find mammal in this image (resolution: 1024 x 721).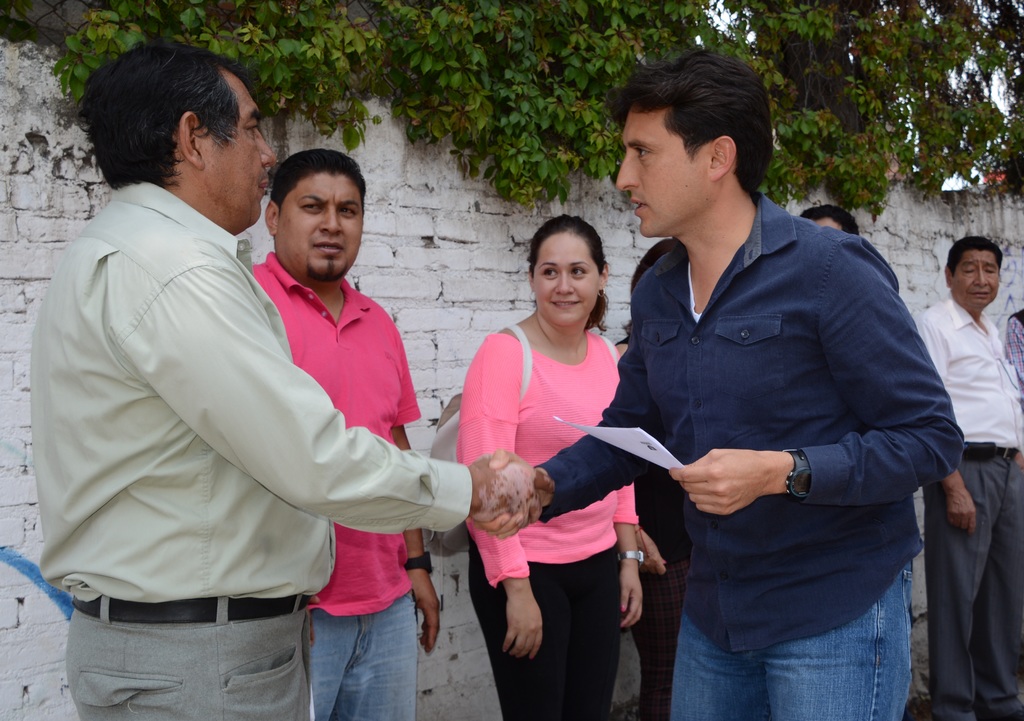
445:226:656:660.
